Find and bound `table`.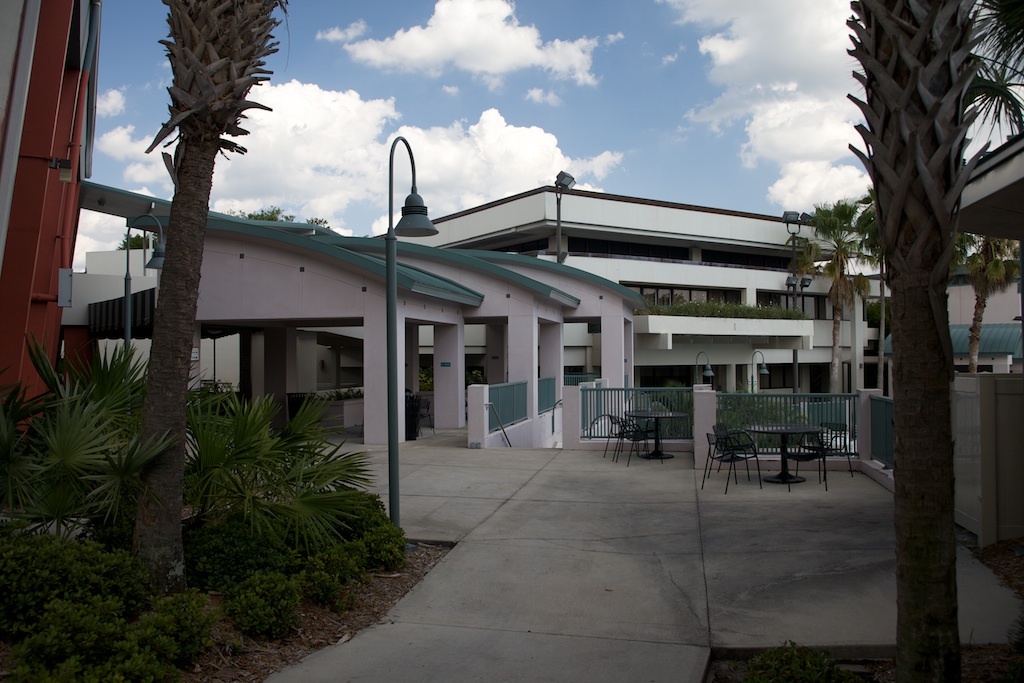
Bound: (626, 409, 675, 465).
